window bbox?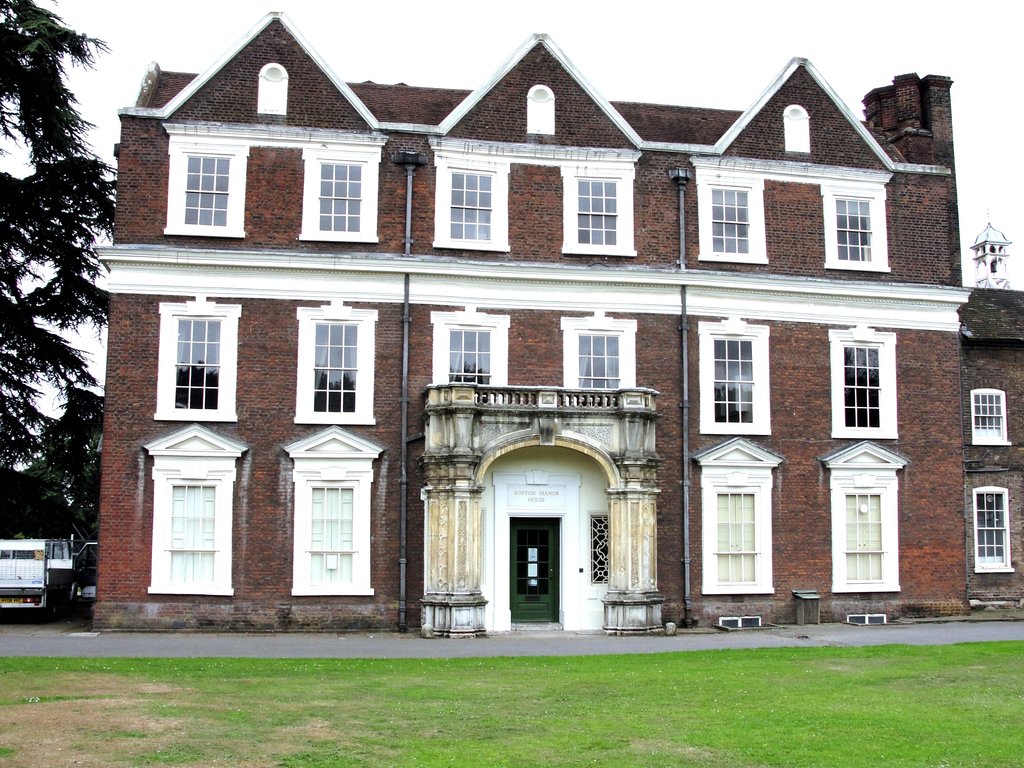
BBox(560, 310, 638, 392)
